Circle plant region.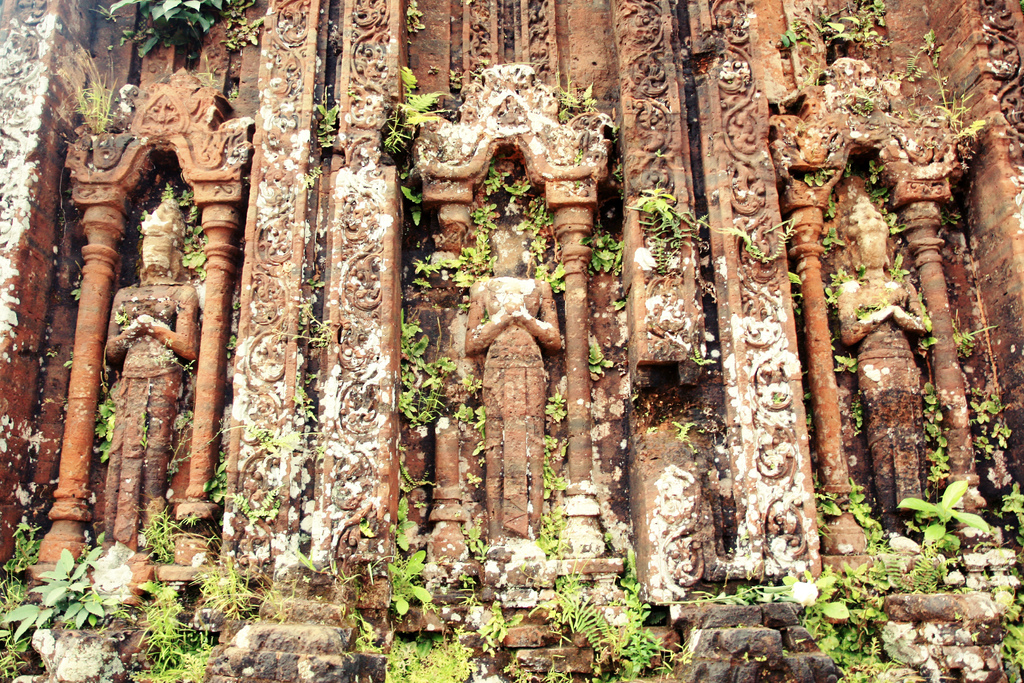
Region: 625, 181, 797, 274.
